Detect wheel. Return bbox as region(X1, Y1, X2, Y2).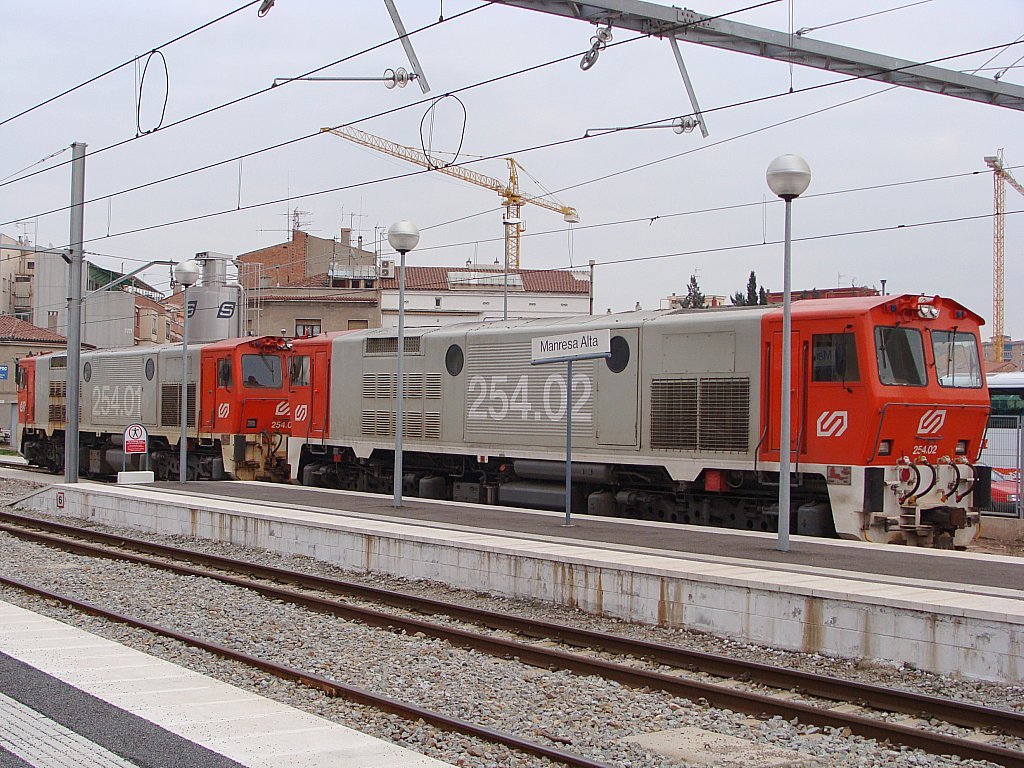
region(85, 464, 97, 479).
